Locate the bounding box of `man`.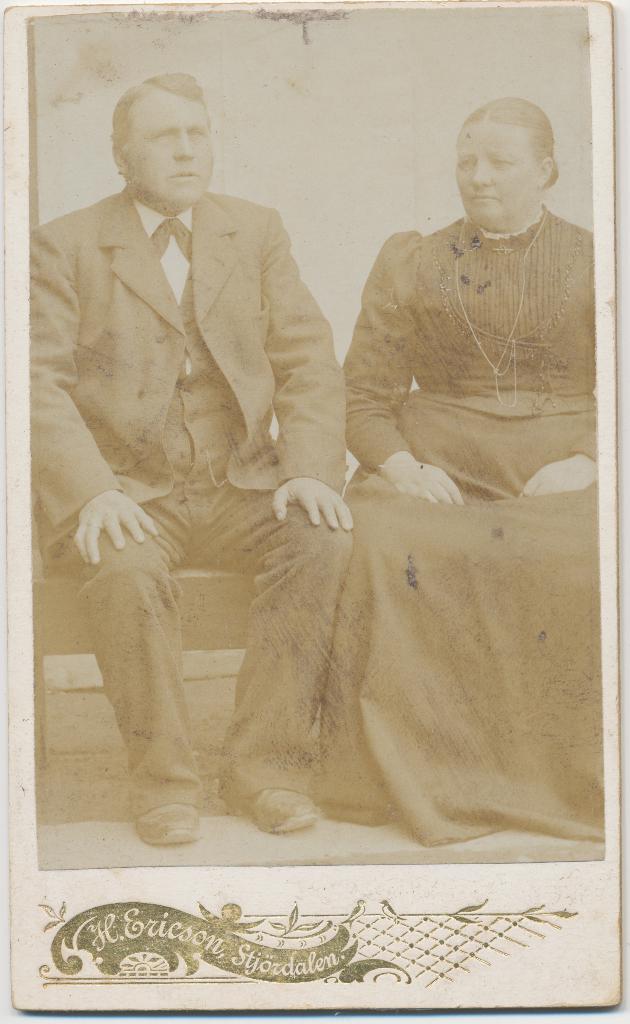
Bounding box: 29/64/392/792.
